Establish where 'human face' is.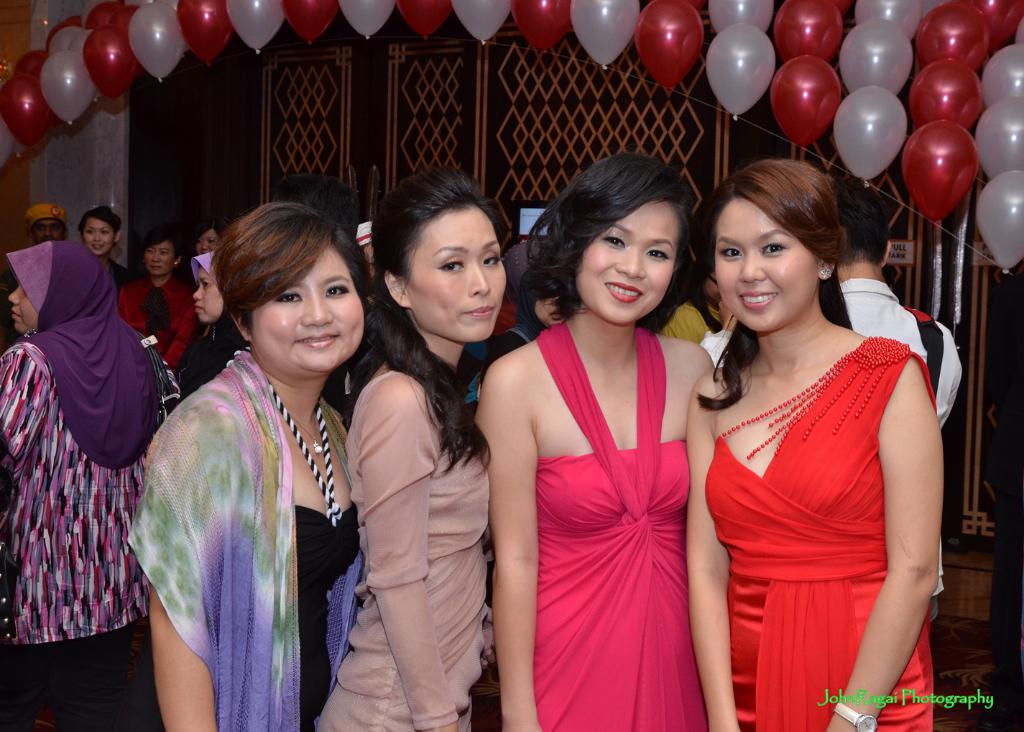
Established at locate(195, 229, 218, 254).
